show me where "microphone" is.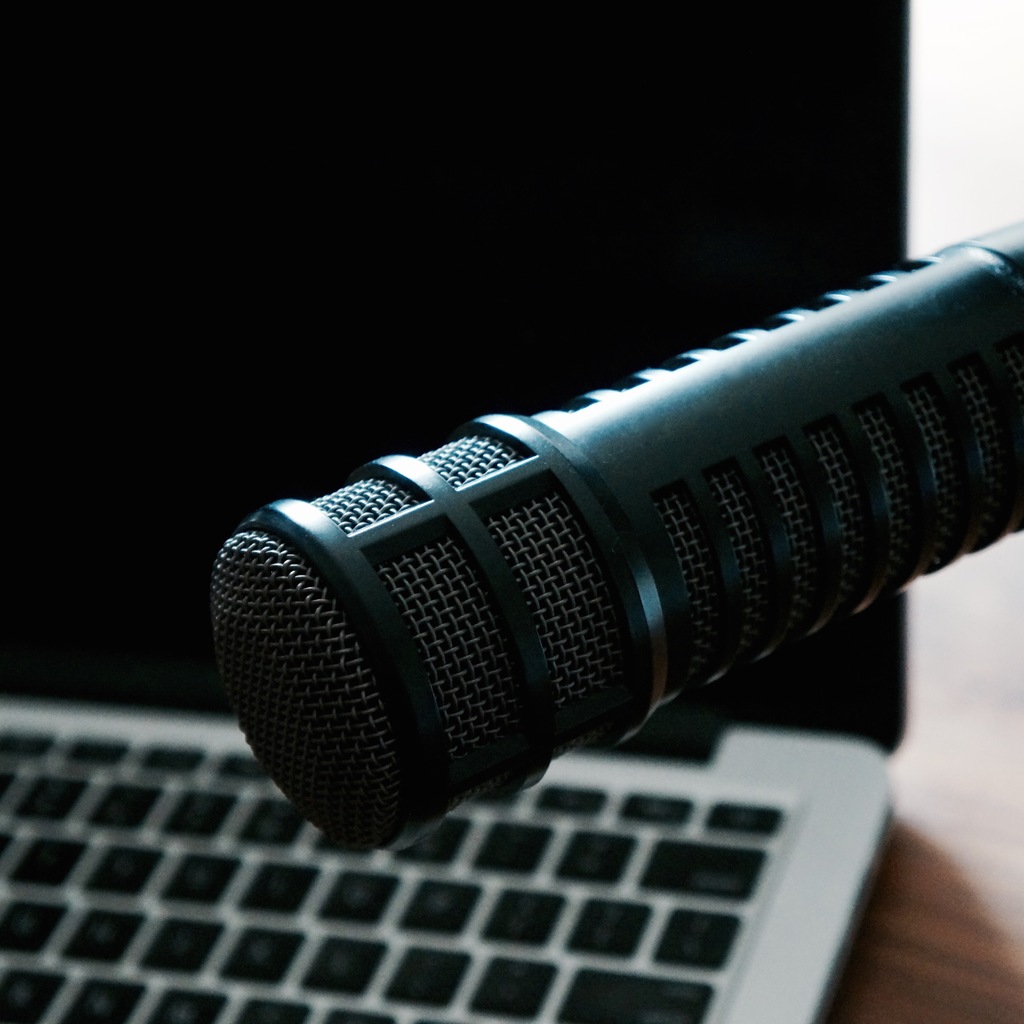
"microphone" is at x1=196, y1=211, x2=1023, y2=860.
